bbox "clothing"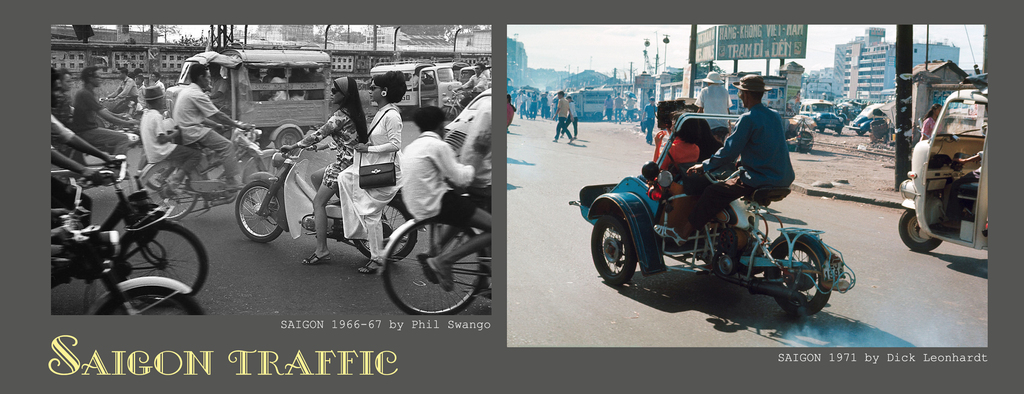
408/74/426/90
